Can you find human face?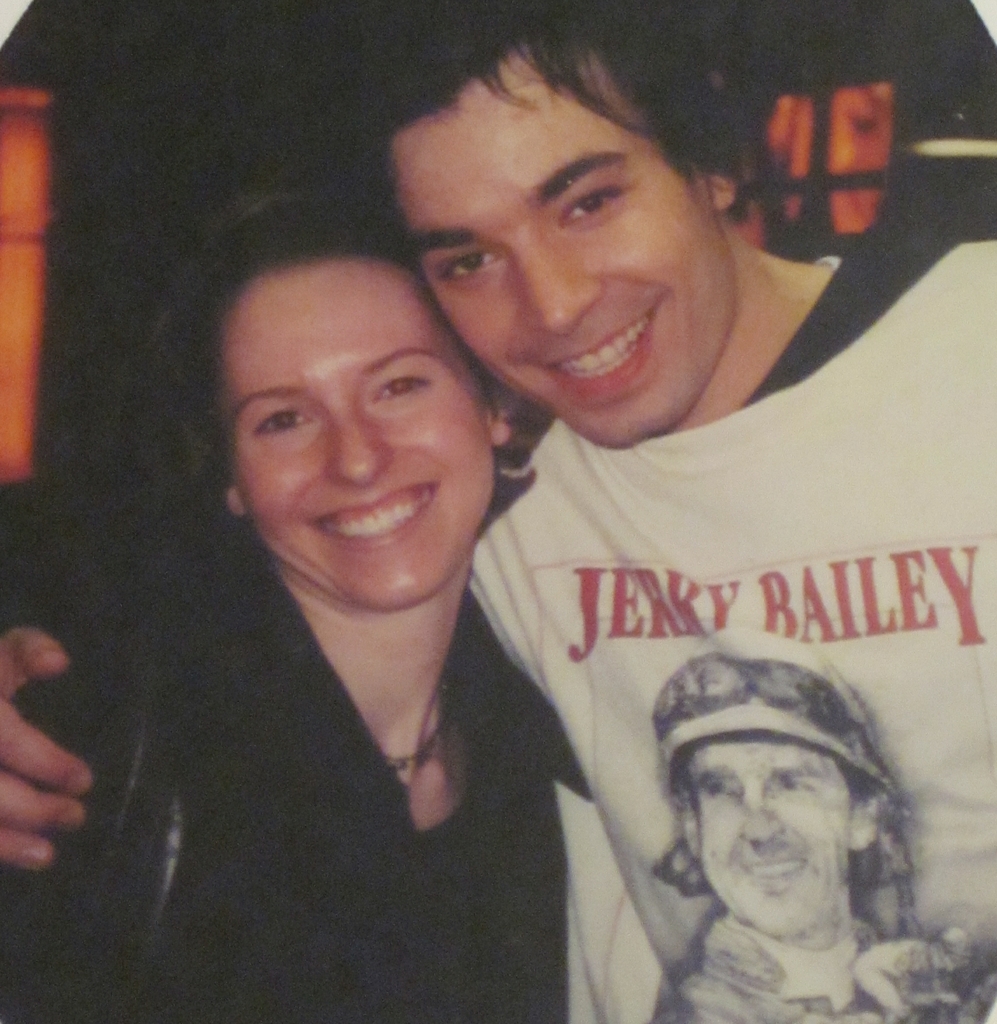
Yes, bounding box: 216,257,493,608.
